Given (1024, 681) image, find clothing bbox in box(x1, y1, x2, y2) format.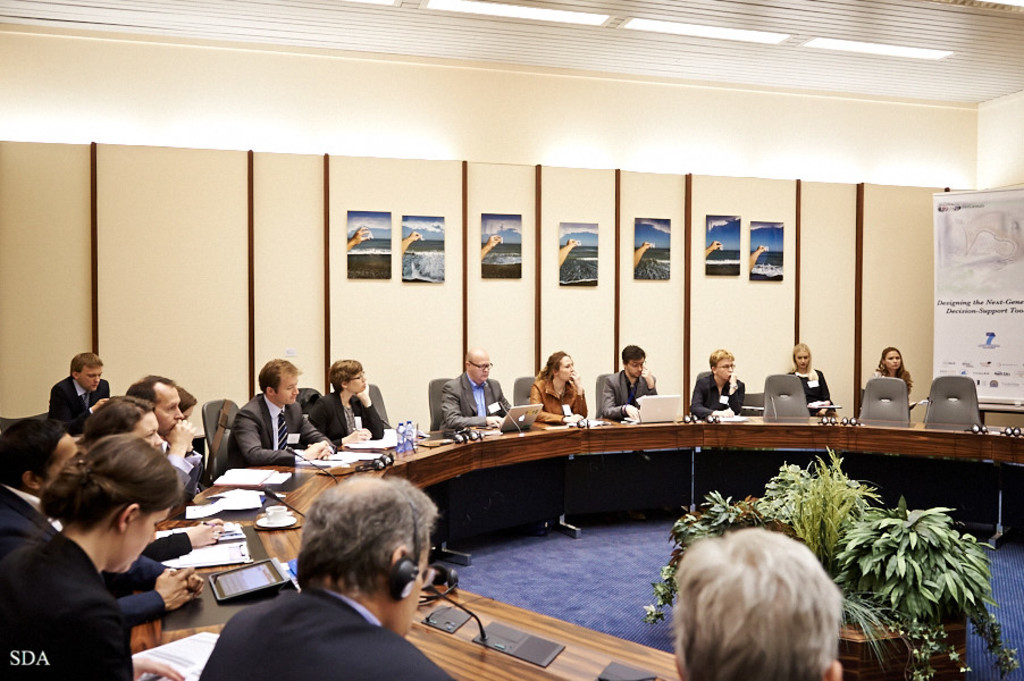
box(0, 485, 165, 619).
